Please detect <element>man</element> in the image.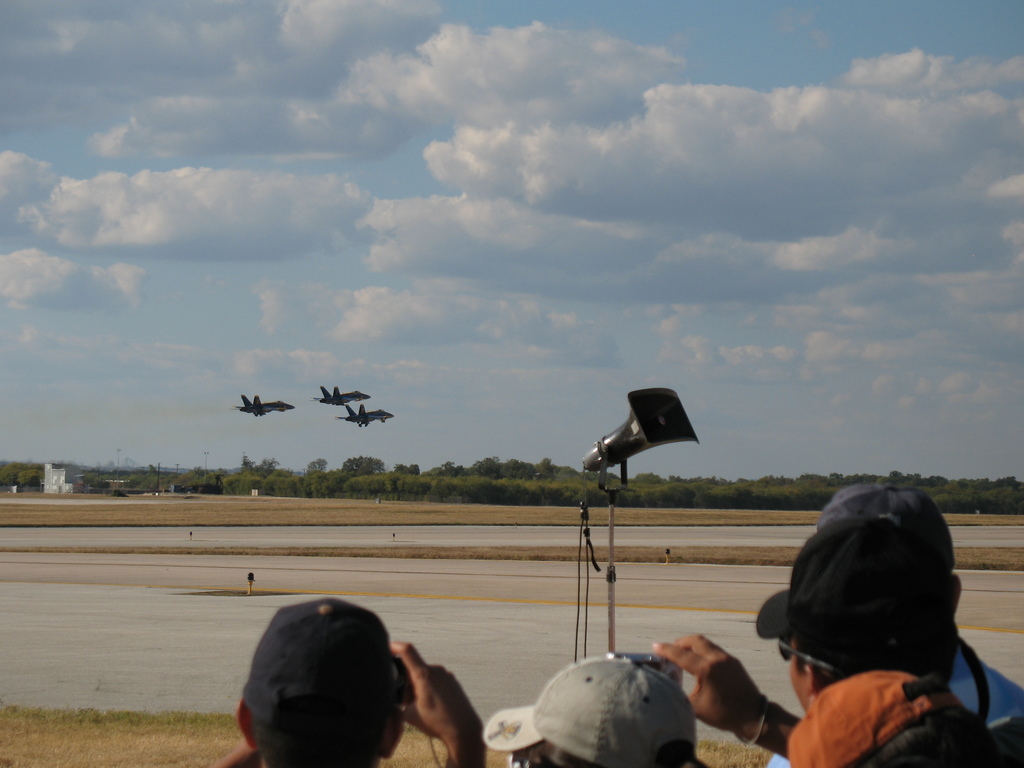
199:604:488:767.
